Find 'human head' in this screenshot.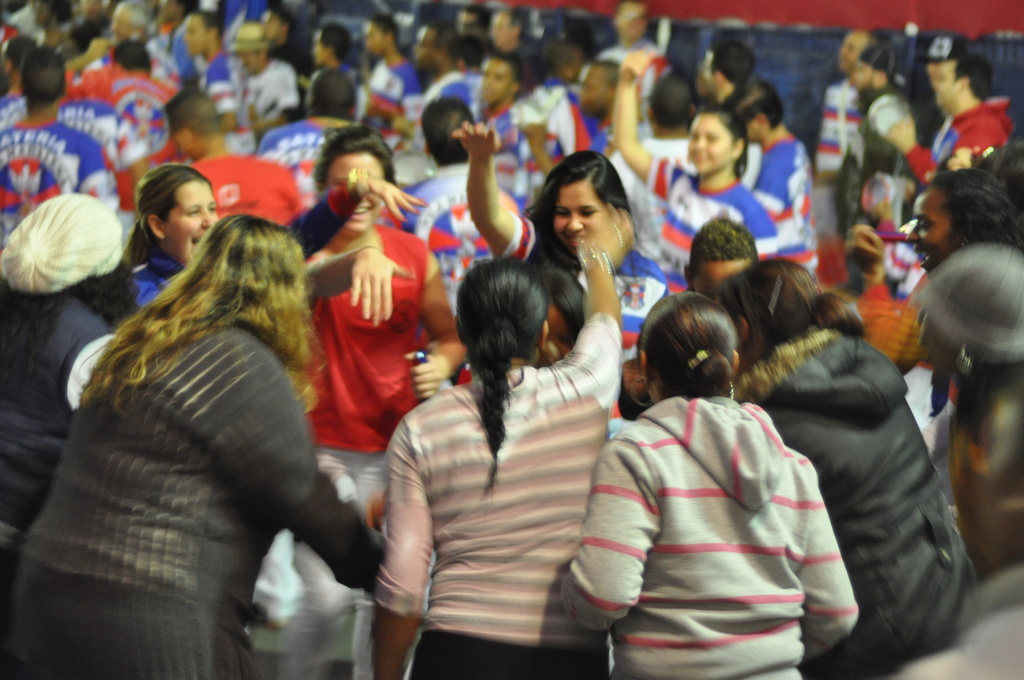
The bounding box for 'human head' is box(916, 243, 1023, 382).
